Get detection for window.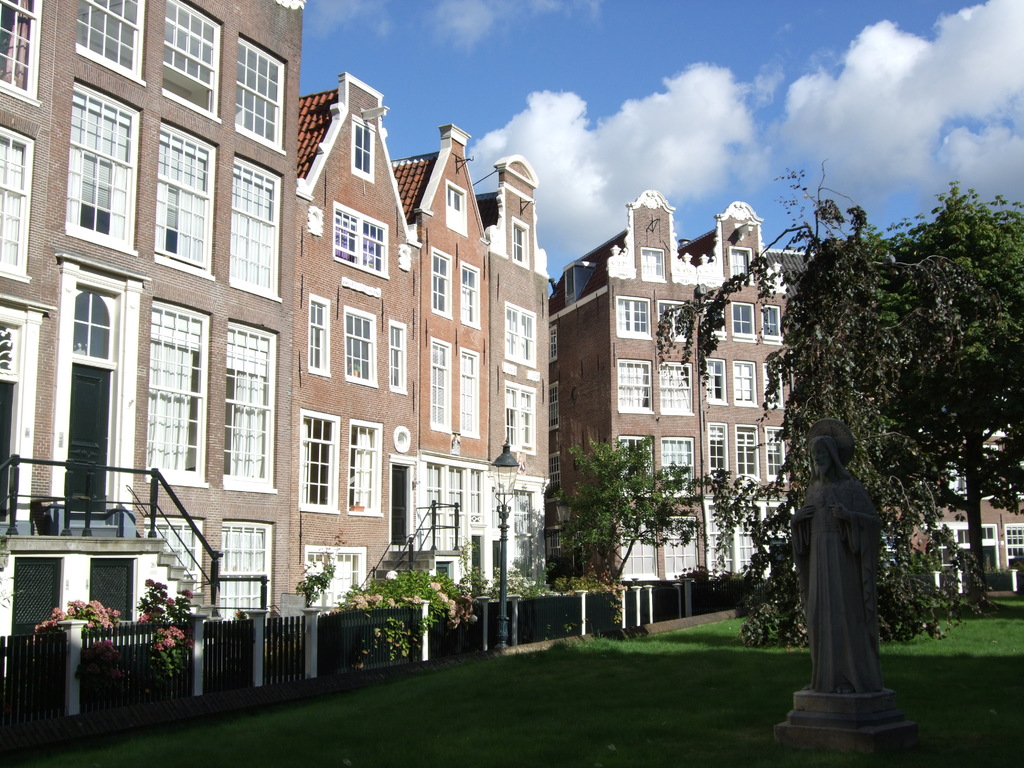
Detection: 353:111:385:186.
